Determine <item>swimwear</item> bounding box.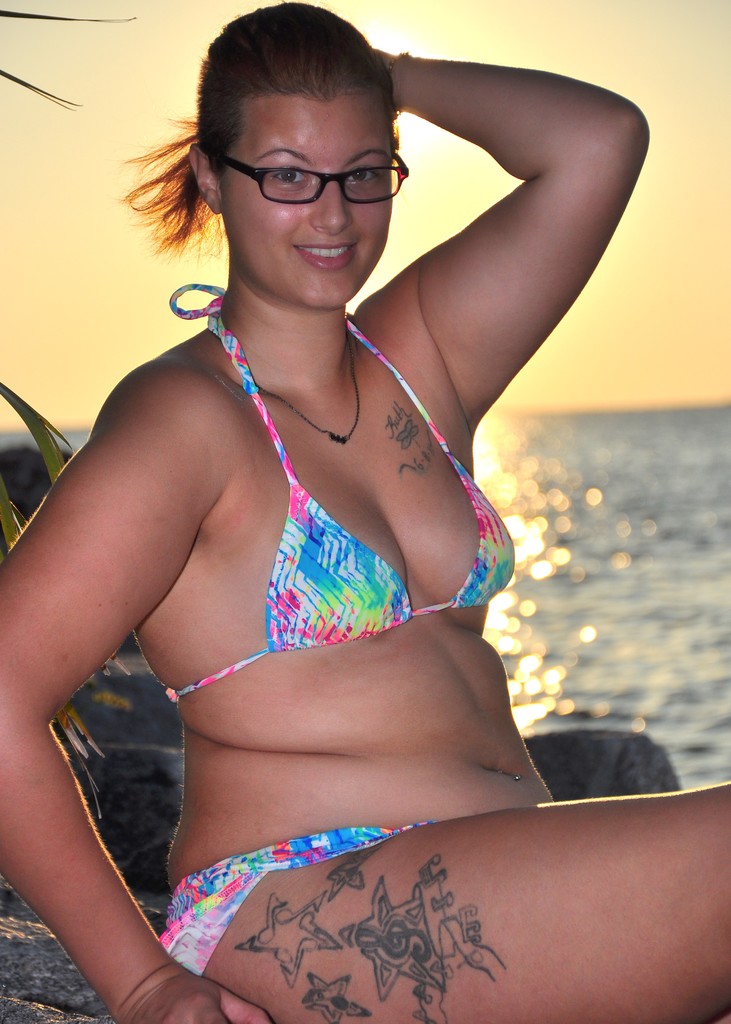
Determined: <box>165,274,521,698</box>.
